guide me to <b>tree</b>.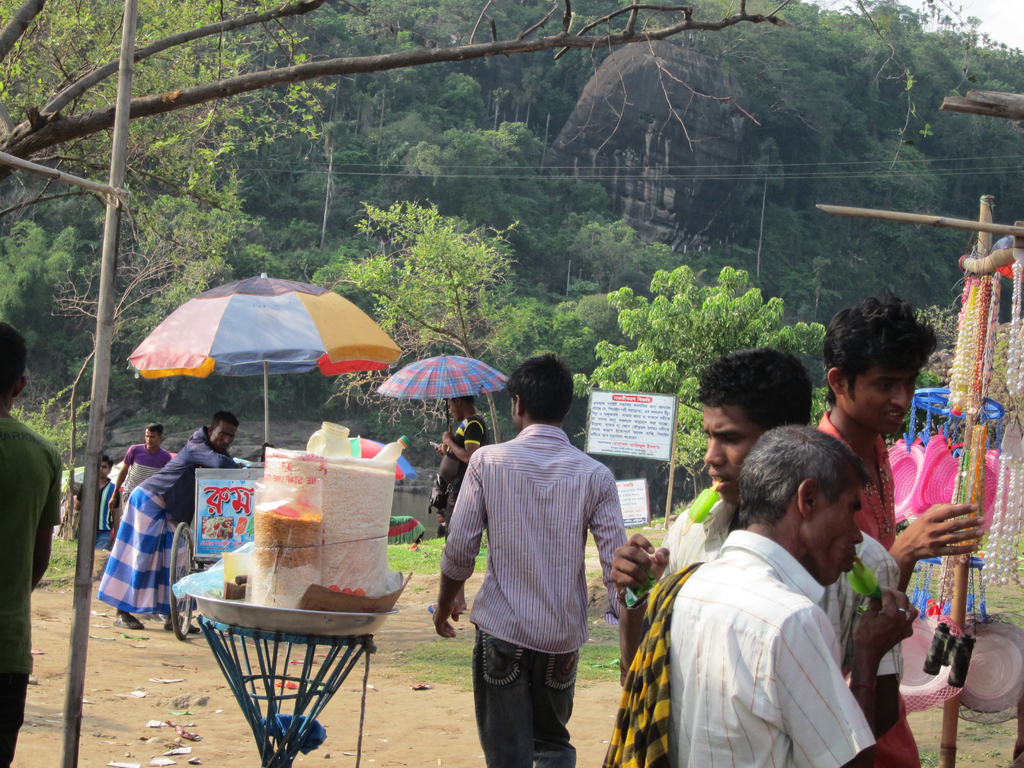
Guidance: rect(0, 0, 810, 190).
